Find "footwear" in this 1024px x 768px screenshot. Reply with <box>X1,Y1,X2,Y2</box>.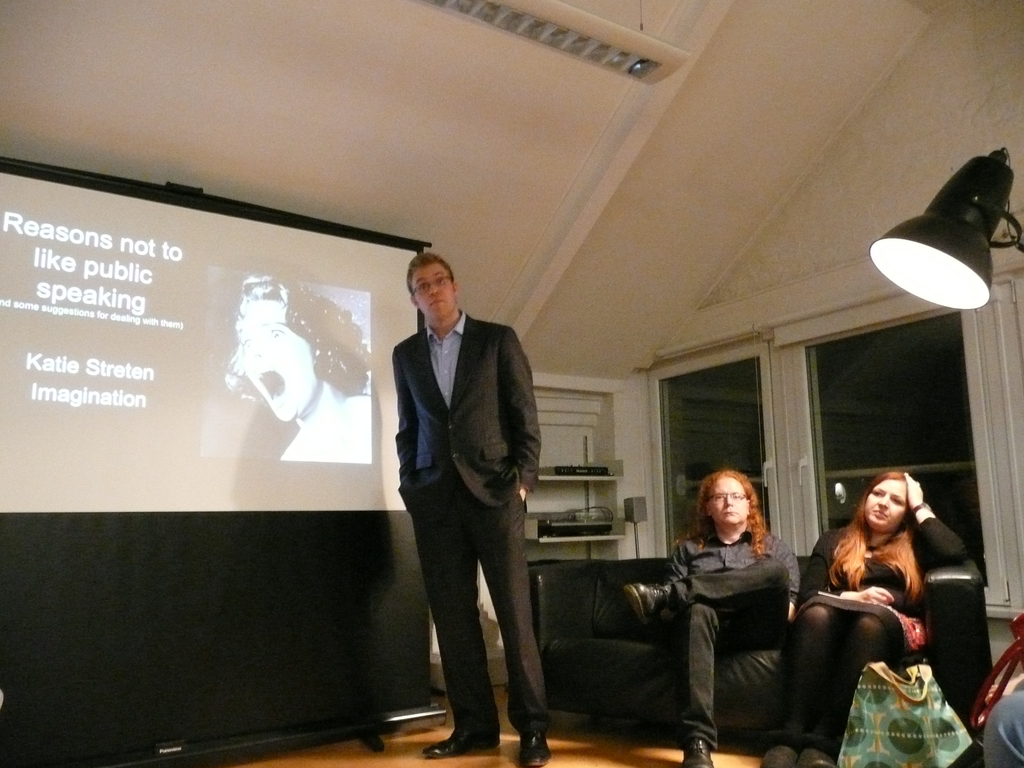
<box>419,730,484,758</box>.
